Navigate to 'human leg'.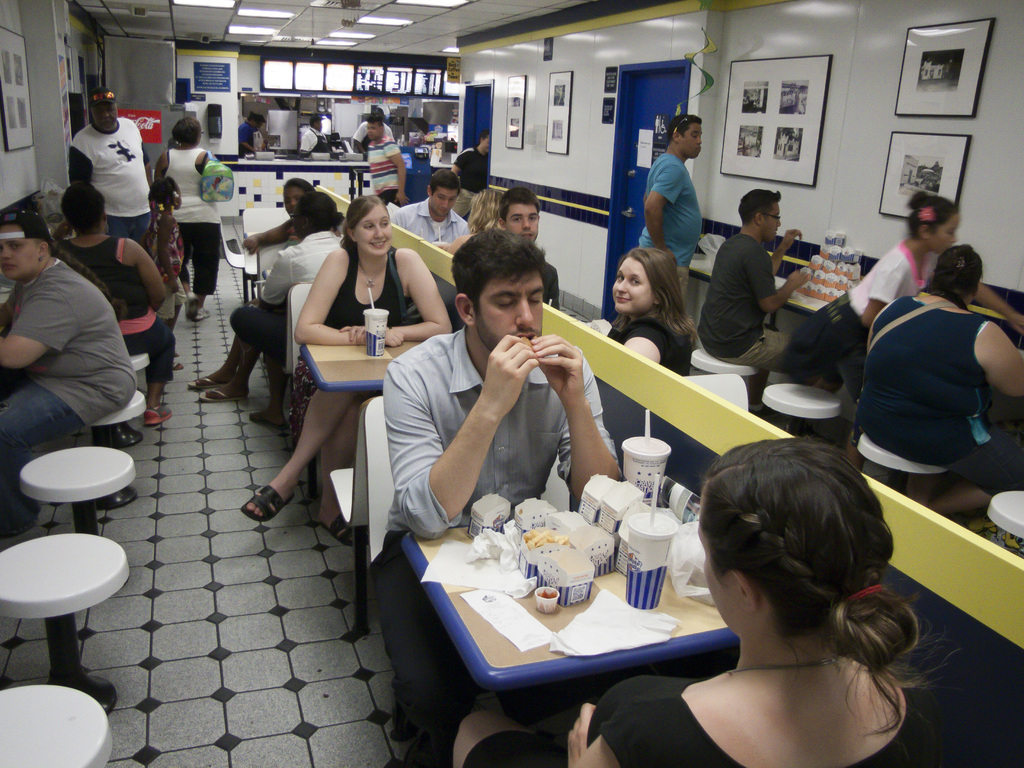
Navigation target: [717,318,840,390].
